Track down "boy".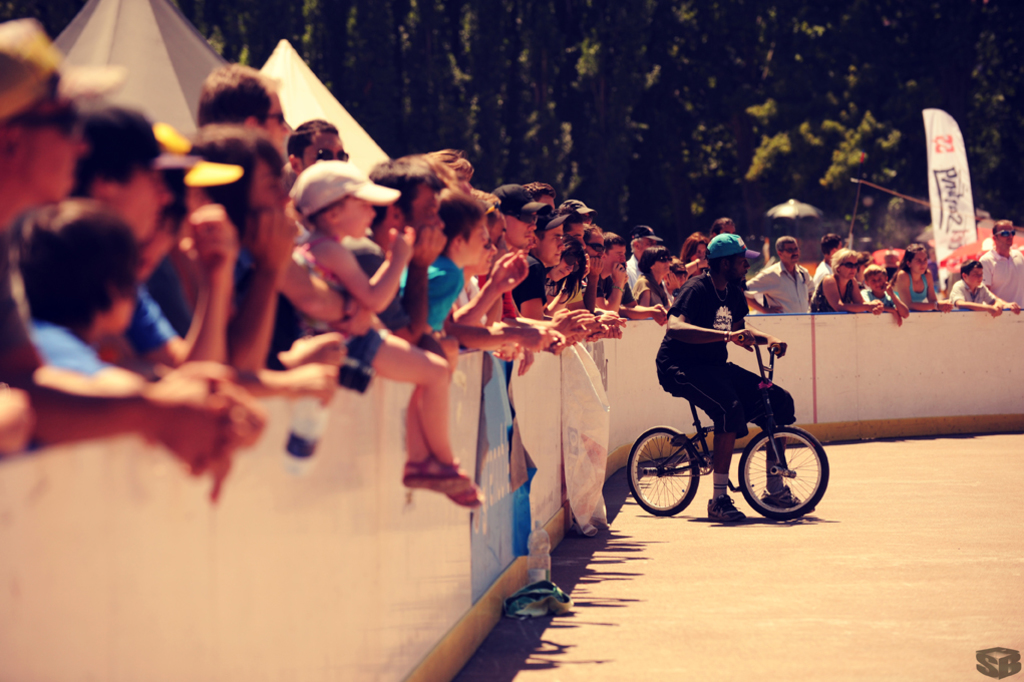
Tracked to (x1=27, y1=190, x2=230, y2=494).
